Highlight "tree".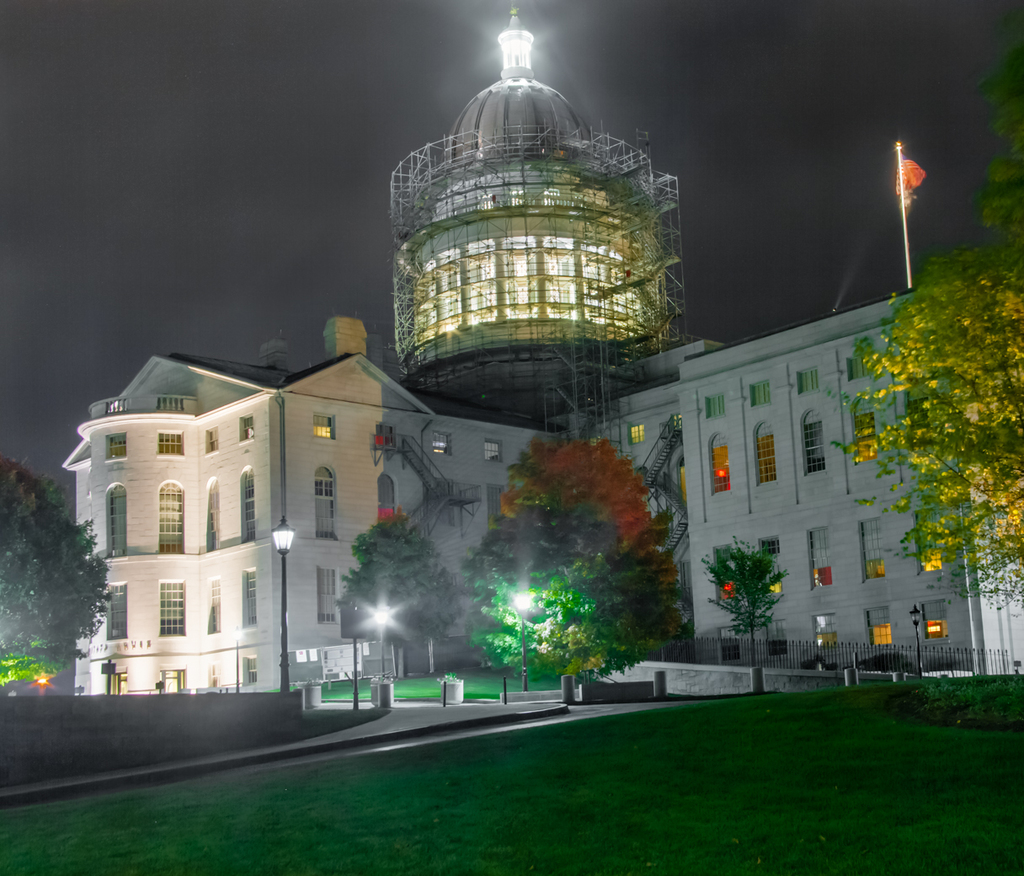
Highlighted region: box=[704, 533, 793, 668].
